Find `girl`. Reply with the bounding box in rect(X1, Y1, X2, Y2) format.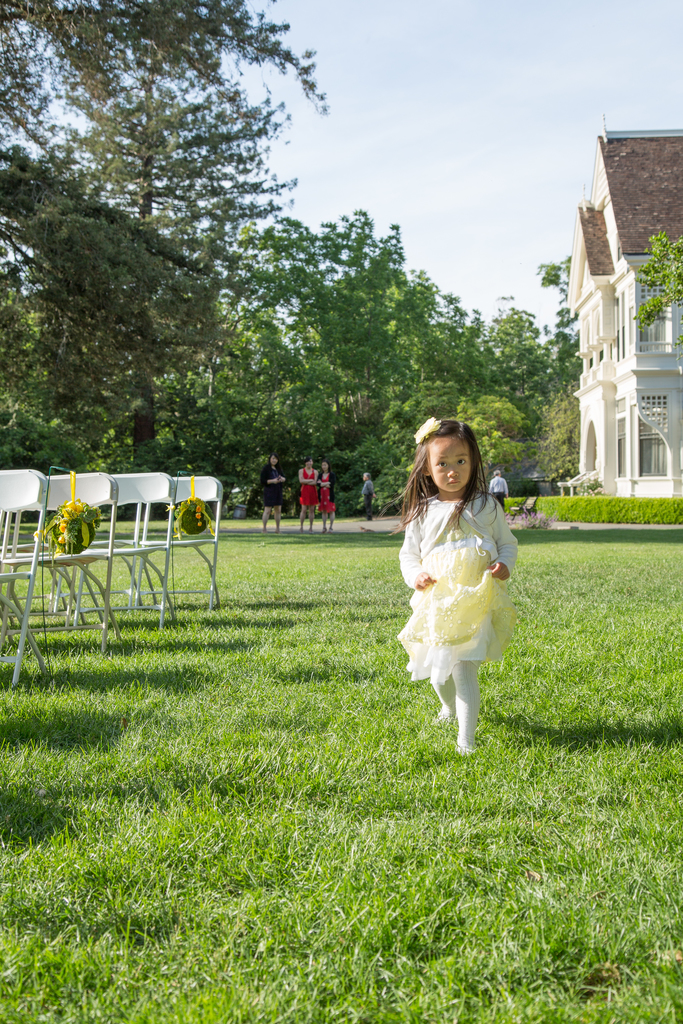
rect(319, 461, 334, 532).
